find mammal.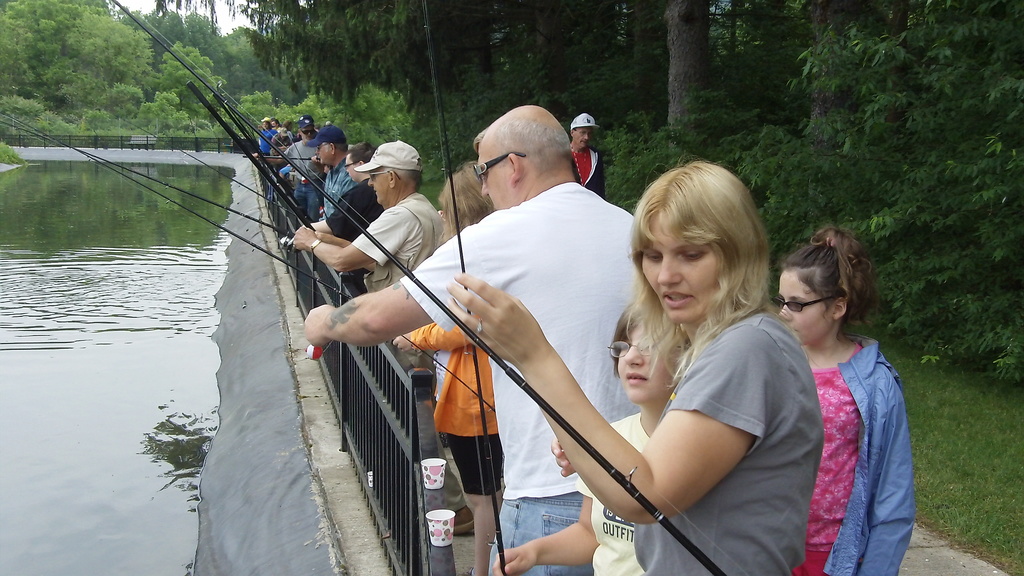
(320, 121, 362, 220).
